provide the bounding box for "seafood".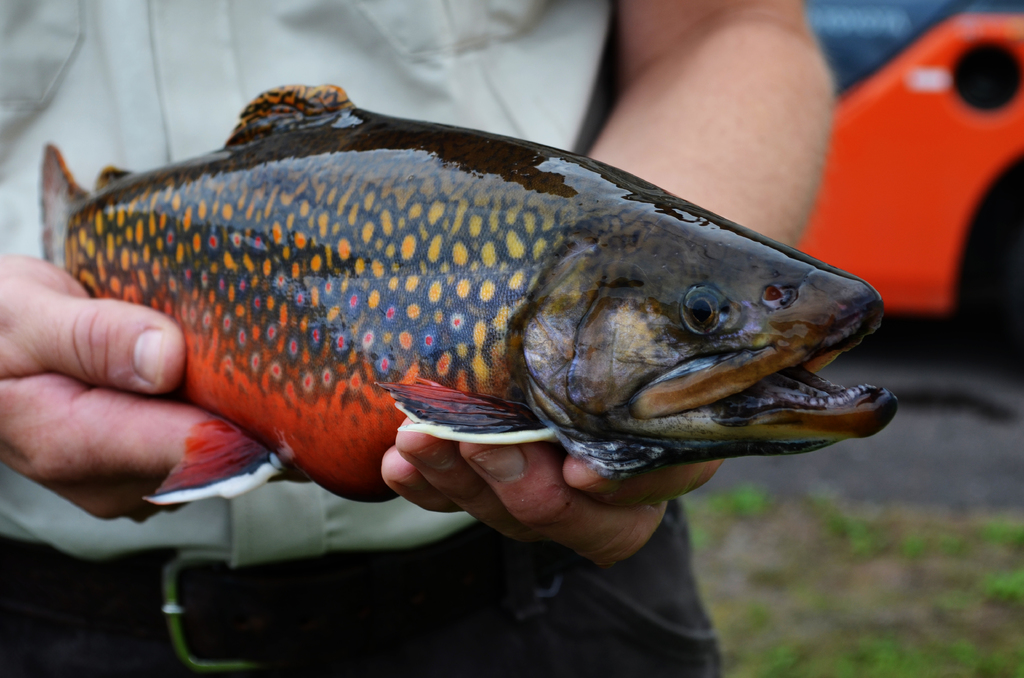
37:80:900:508.
